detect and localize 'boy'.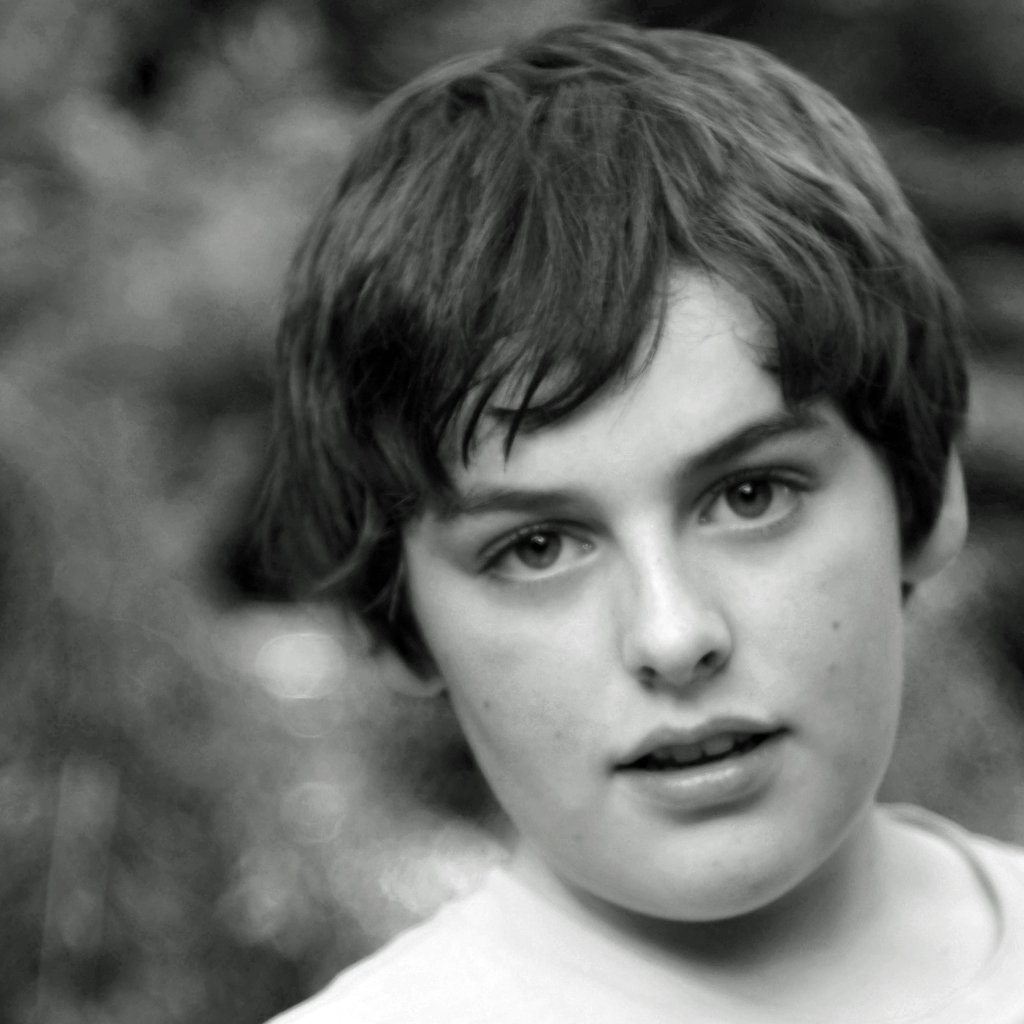
Localized at [x1=267, y1=20, x2=1023, y2=1023].
